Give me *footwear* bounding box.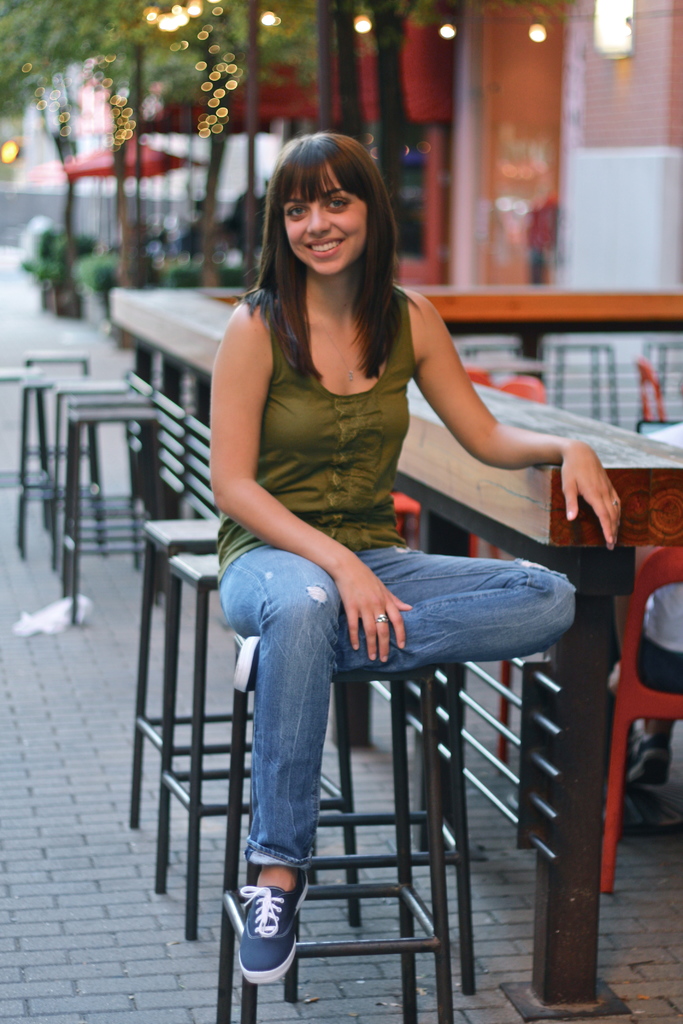
rect(226, 630, 264, 693).
